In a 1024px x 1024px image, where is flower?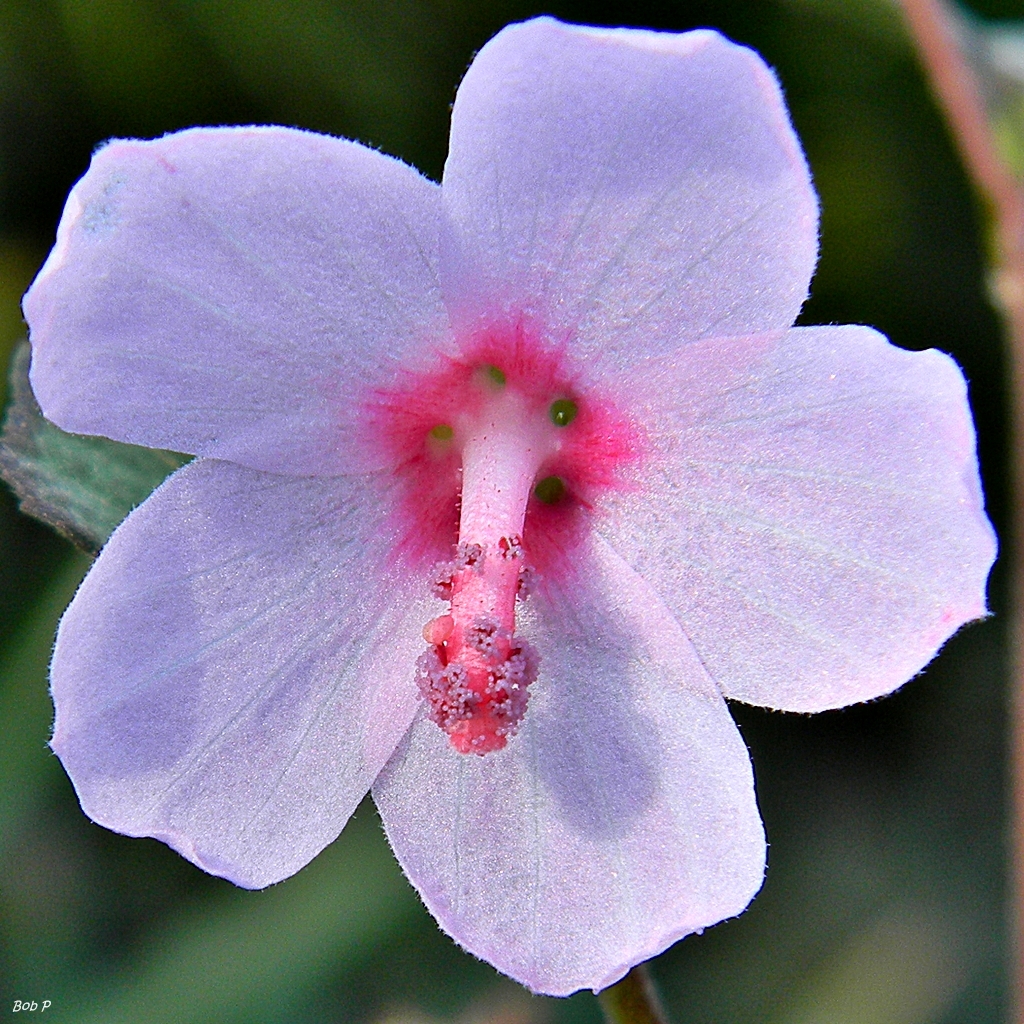
<bbox>0, 19, 977, 974</bbox>.
